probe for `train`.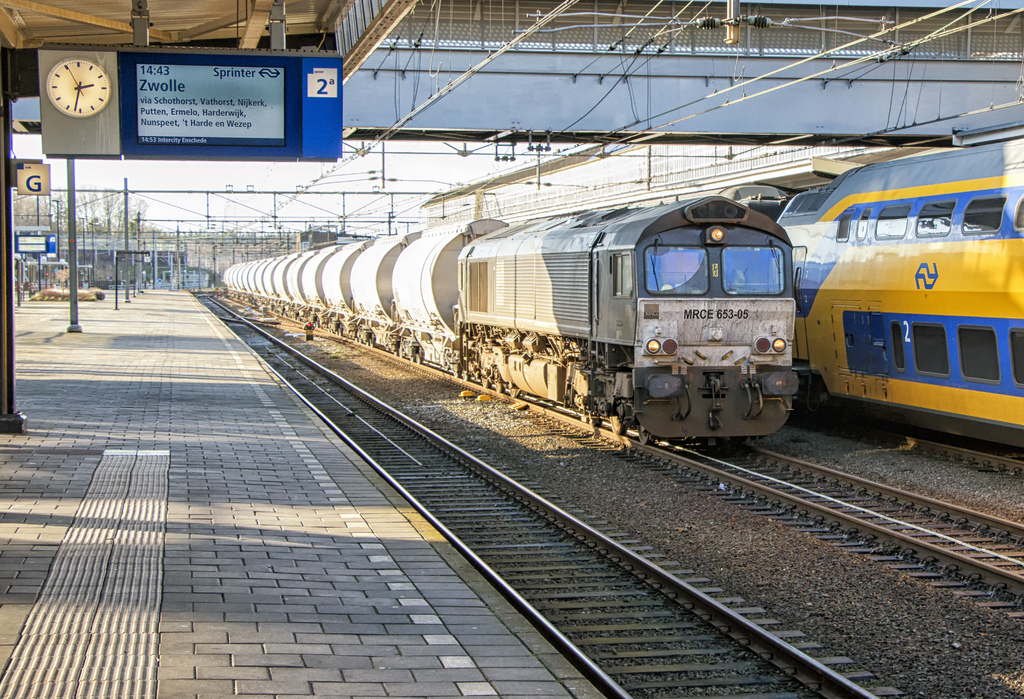
Probe result: detection(737, 126, 1023, 447).
